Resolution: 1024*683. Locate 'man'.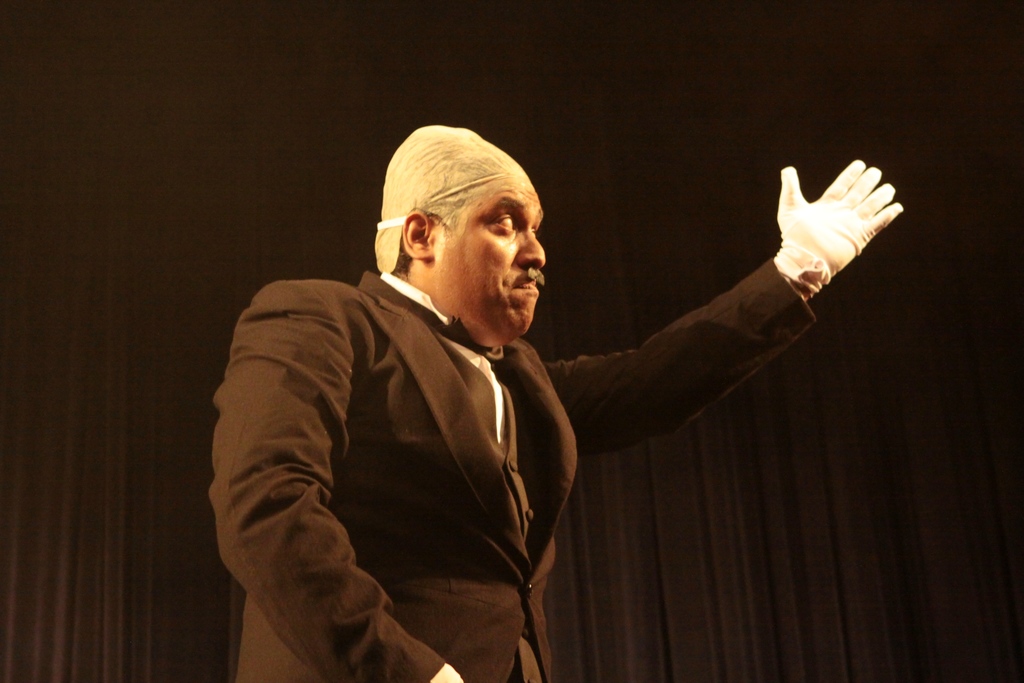
[left=188, top=119, right=902, bottom=682].
